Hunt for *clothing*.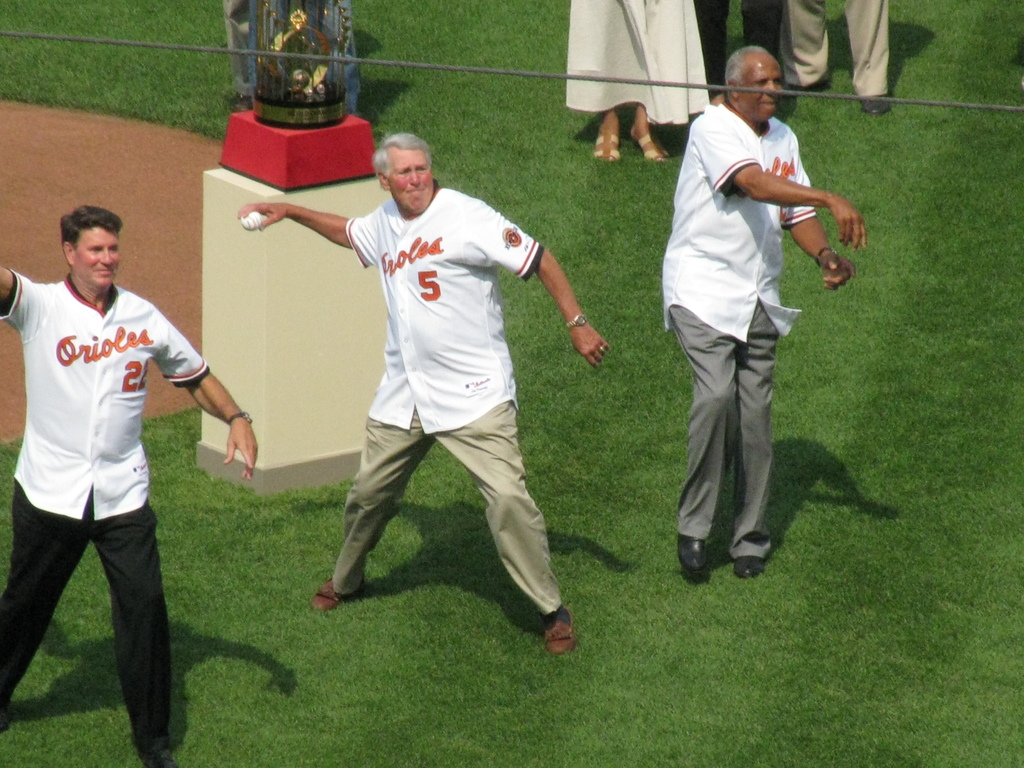
Hunted down at (left=694, top=0, right=783, bottom=98).
